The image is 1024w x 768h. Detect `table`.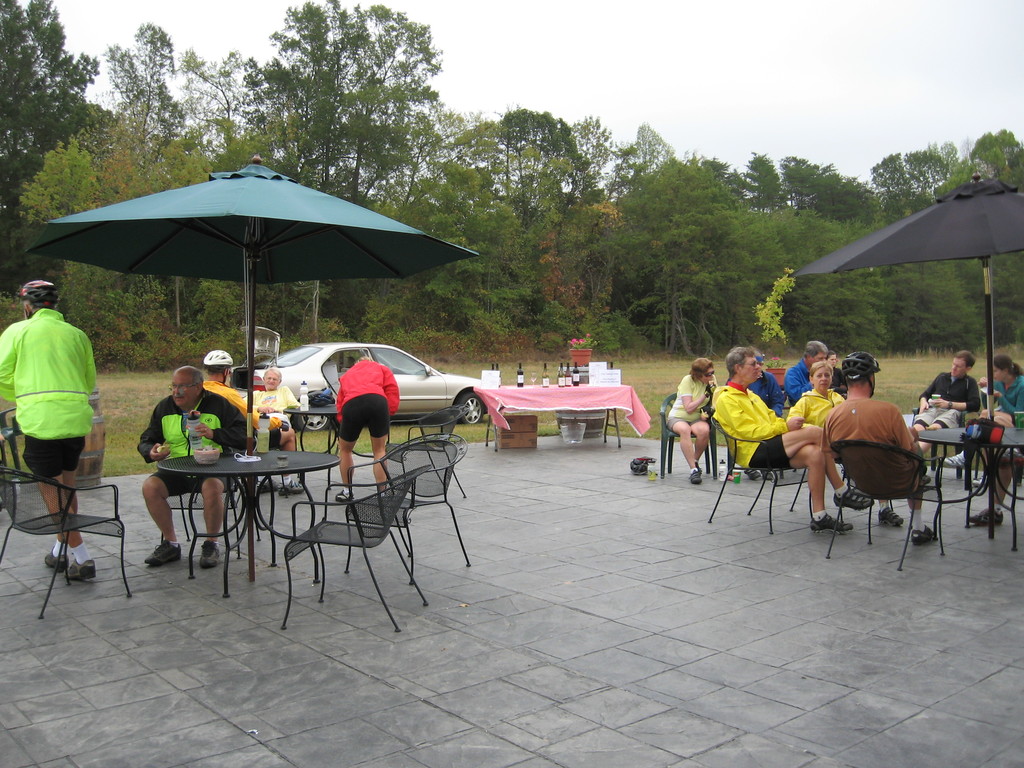
Detection: [left=282, top=403, right=342, bottom=488].
